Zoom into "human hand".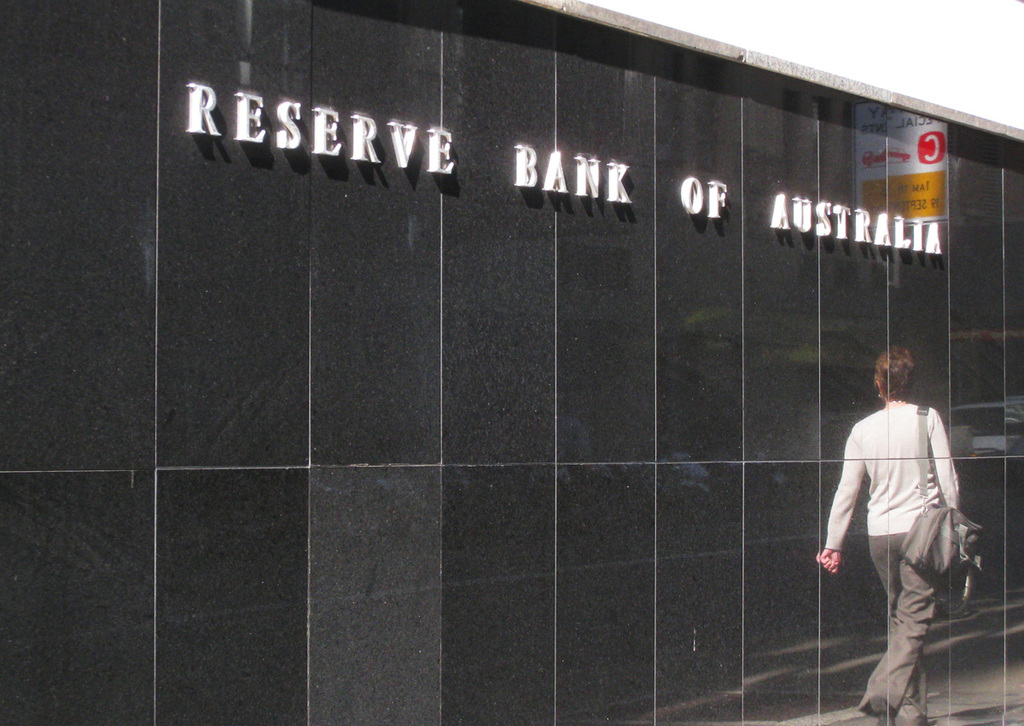
Zoom target: 813, 540, 844, 576.
